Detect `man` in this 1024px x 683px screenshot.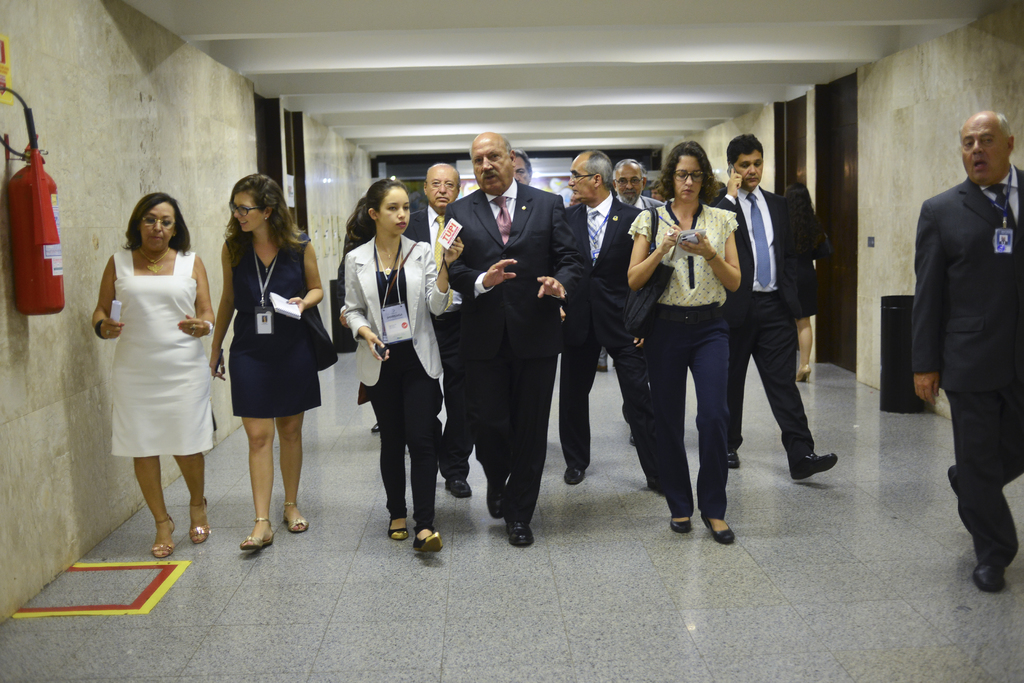
Detection: Rect(410, 166, 473, 506).
